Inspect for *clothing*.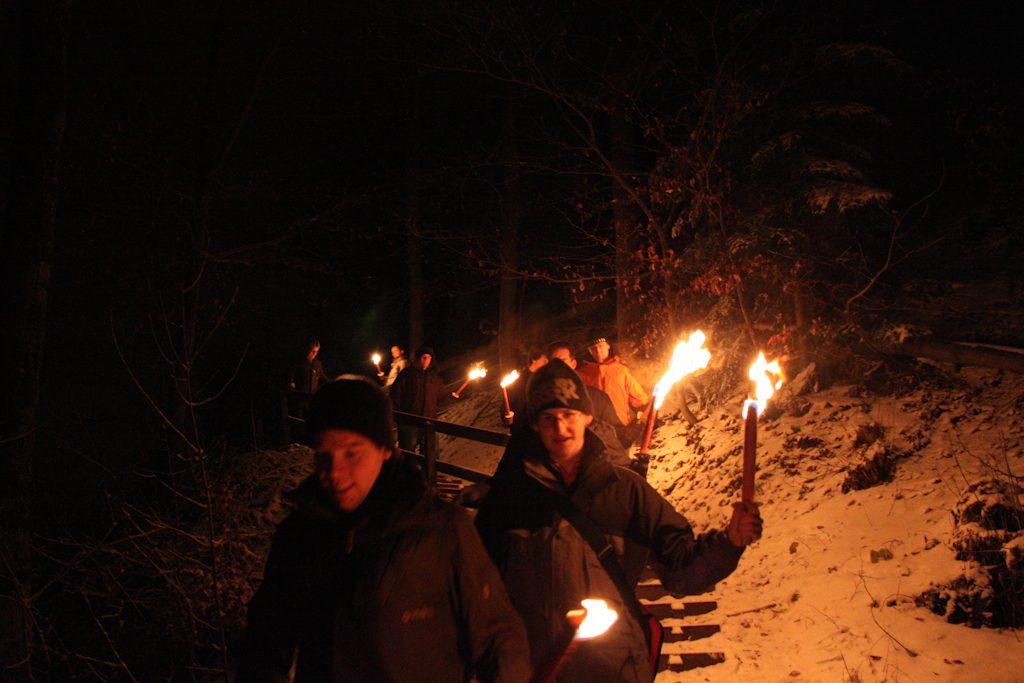
Inspection: bbox=[233, 383, 506, 682].
